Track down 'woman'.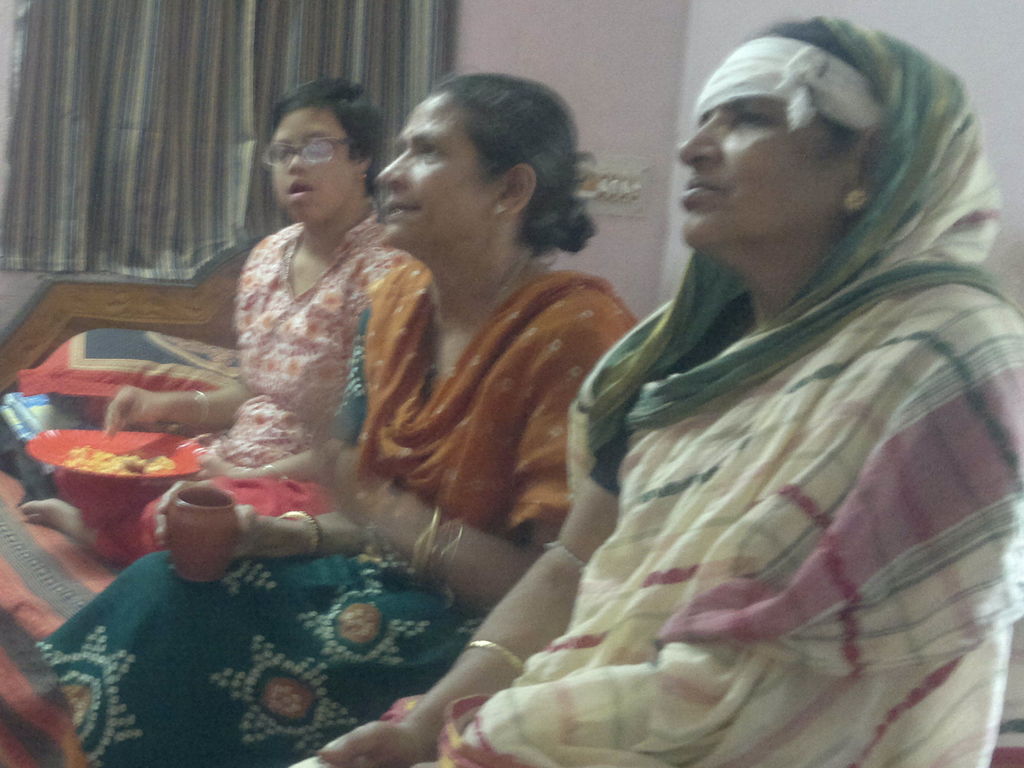
Tracked to (x1=38, y1=68, x2=637, y2=767).
